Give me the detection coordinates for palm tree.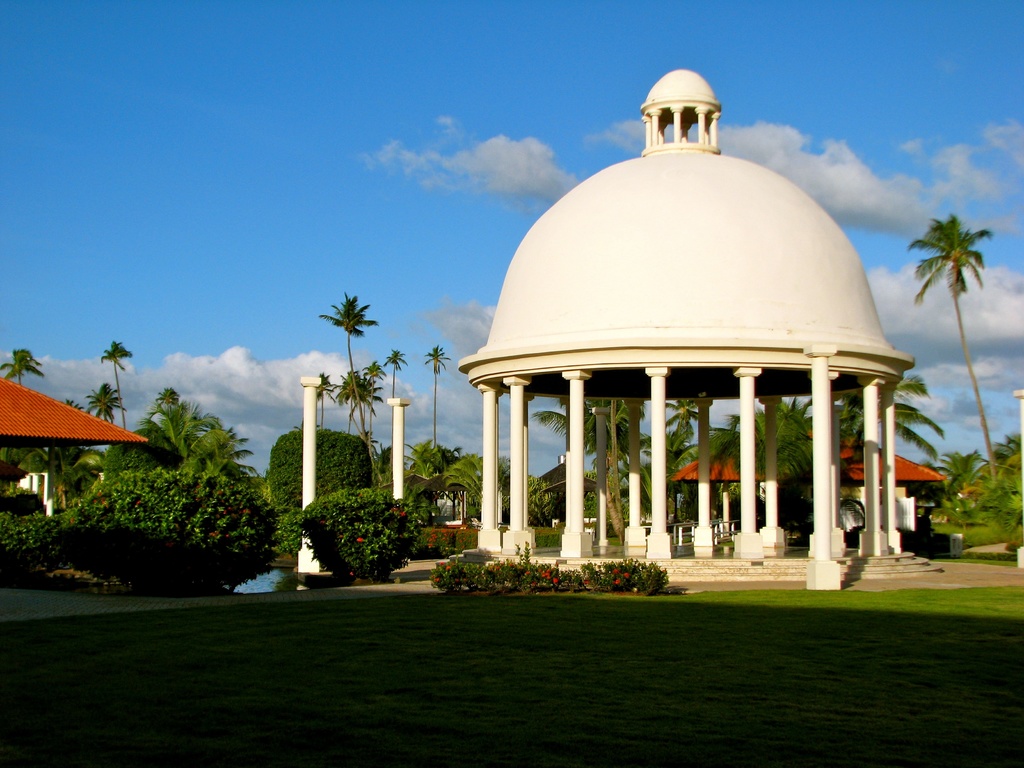
detection(655, 395, 701, 520).
